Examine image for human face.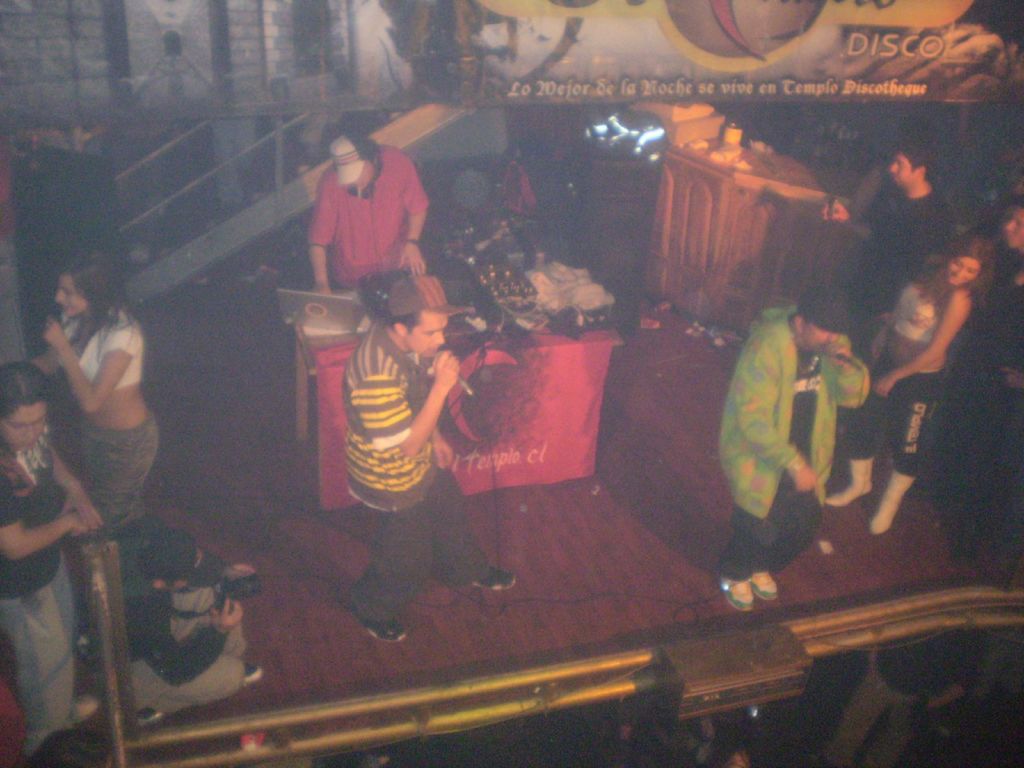
Examination result: {"x1": 0, "y1": 399, "x2": 44, "y2": 451}.
